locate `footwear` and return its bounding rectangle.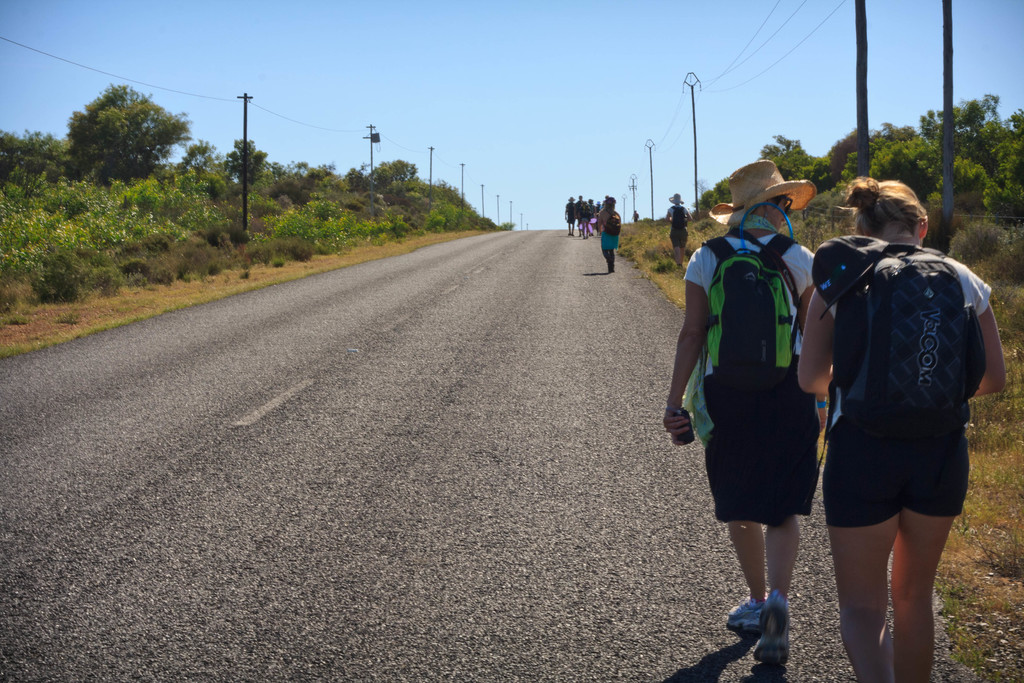
rect(726, 595, 768, 632).
